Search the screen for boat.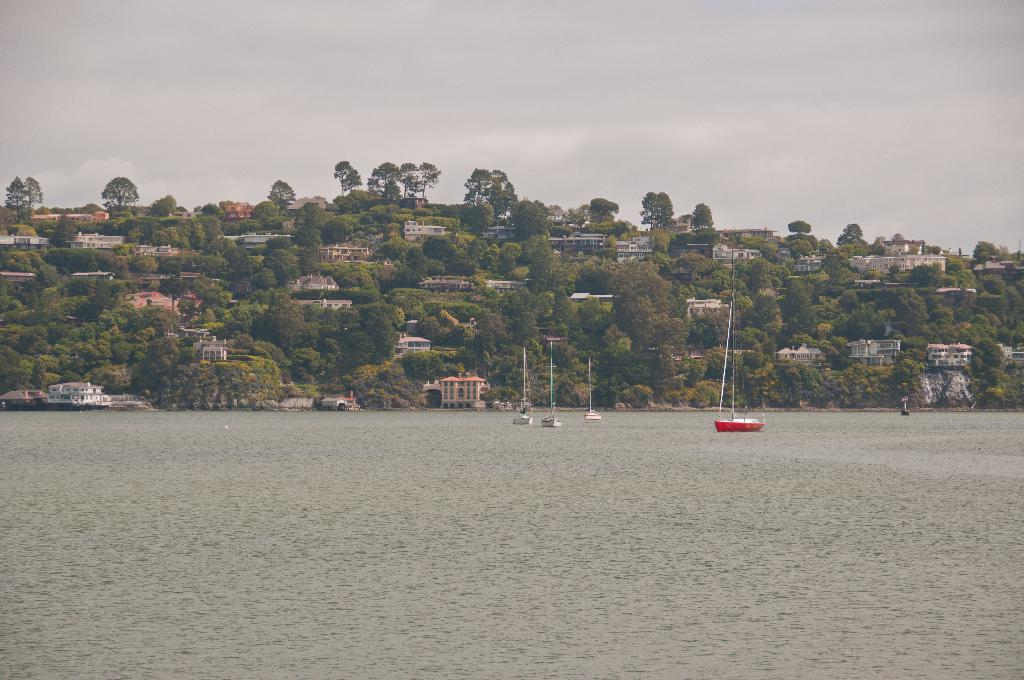
Found at left=585, top=351, right=602, bottom=422.
